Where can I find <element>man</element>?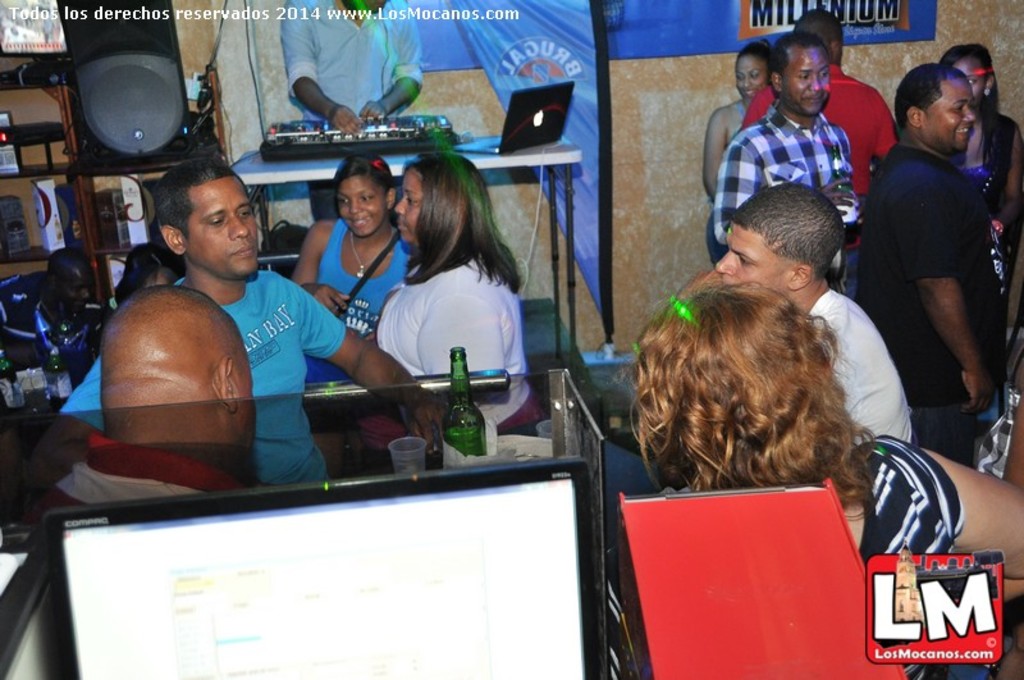
You can find it at locate(701, 38, 861, 269).
